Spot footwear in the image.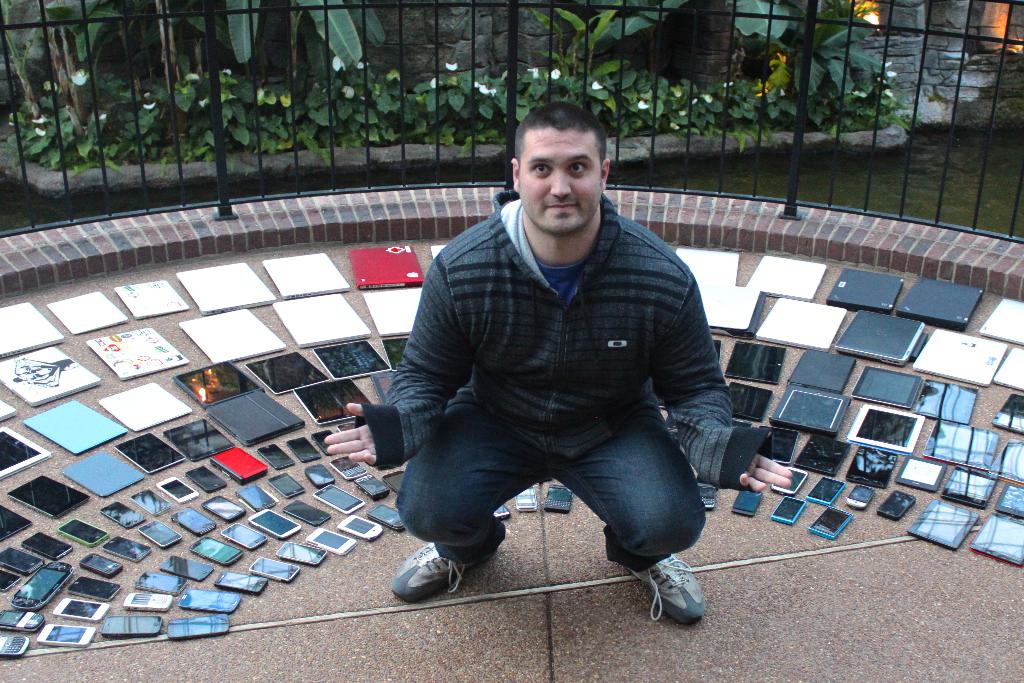
footwear found at pyautogui.locateOnScreen(388, 537, 473, 600).
